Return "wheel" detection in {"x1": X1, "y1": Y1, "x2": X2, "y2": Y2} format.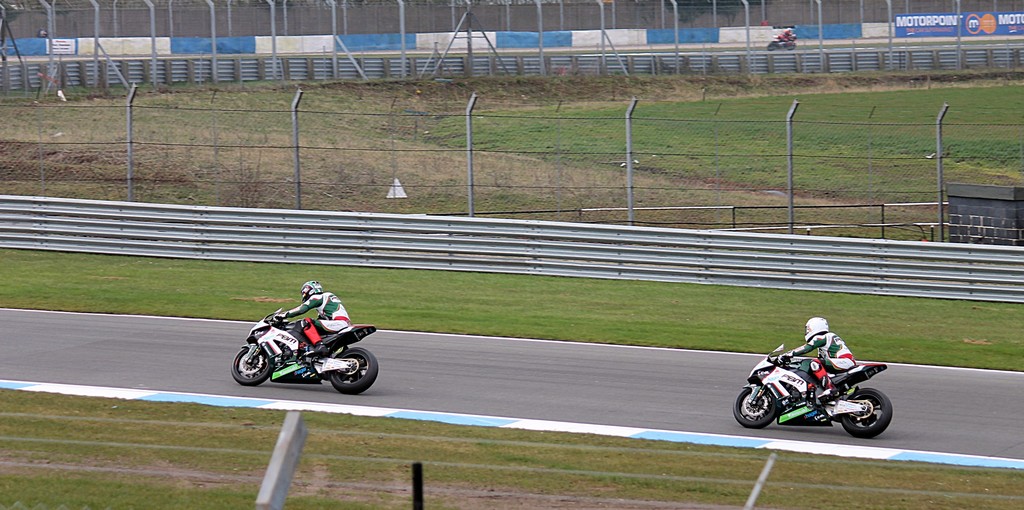
{"x1": 228, "y1": 345, "x2": 278, "y2": 386}.
